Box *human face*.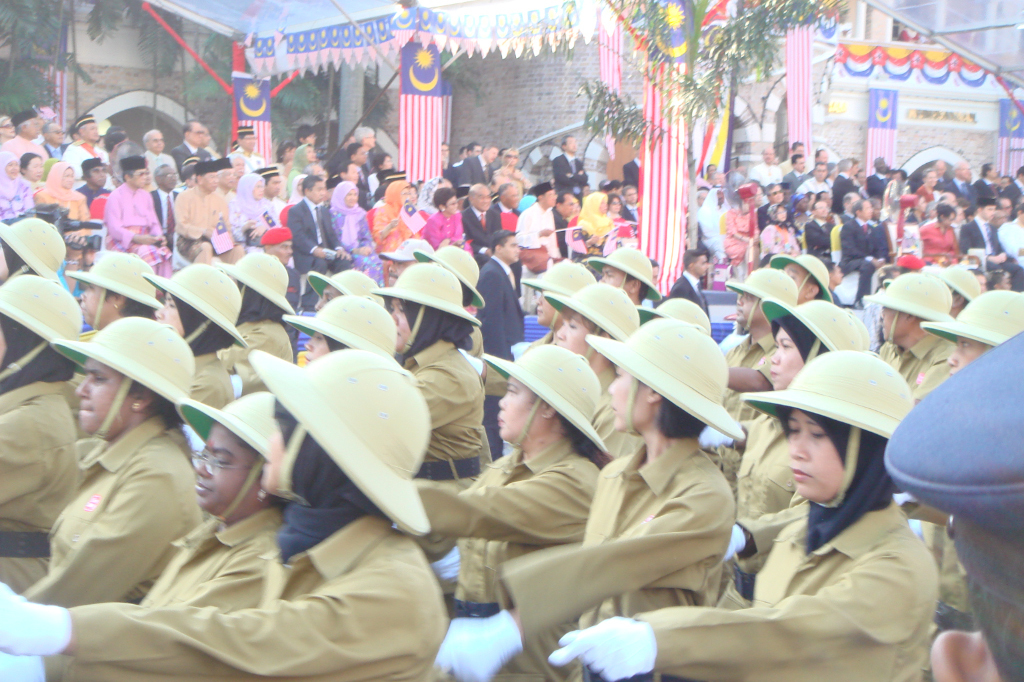
<region>77, 283, 114, 323</region>.
